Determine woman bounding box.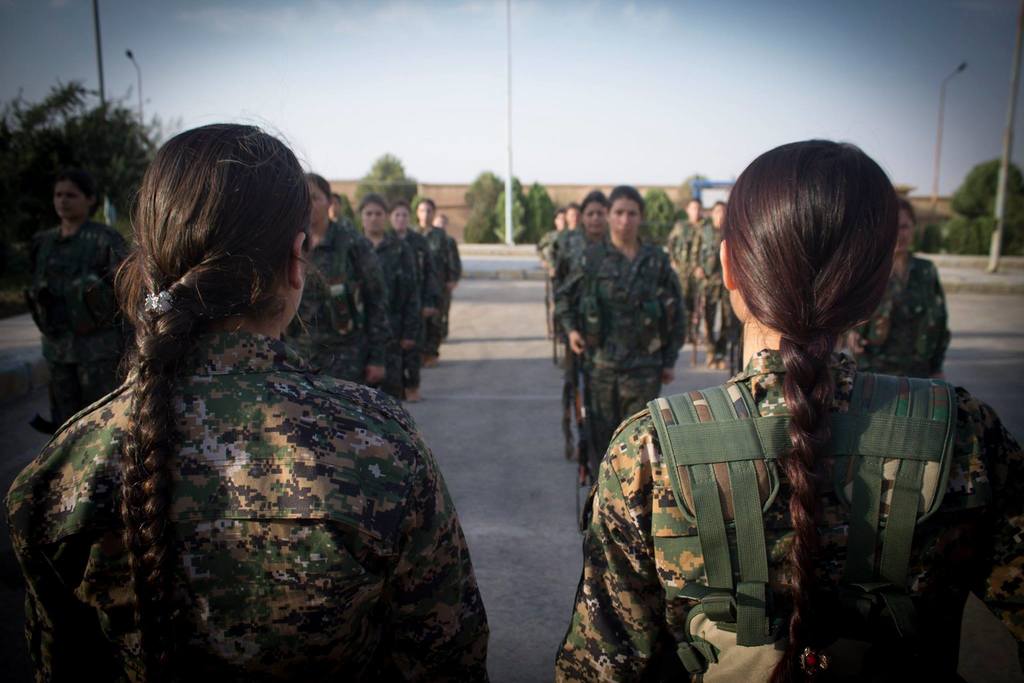
Determined: (538,208,564,336).
